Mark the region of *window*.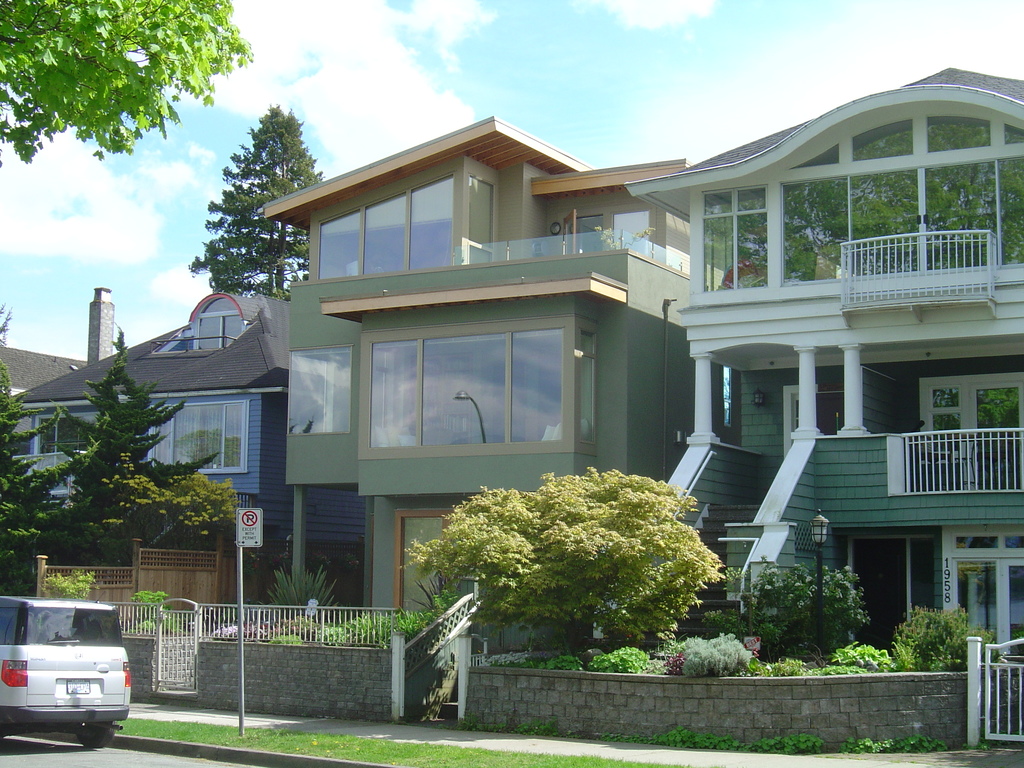
Region: 150:400:246:471.
